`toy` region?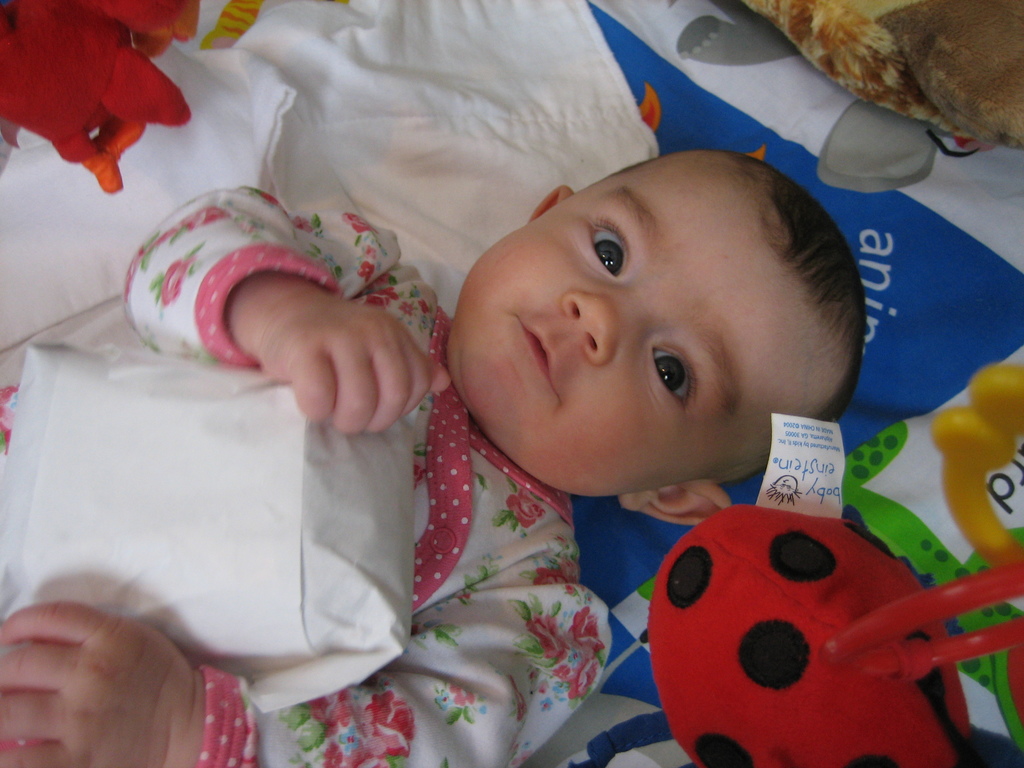
box=[637, 410, 1014, 755]
